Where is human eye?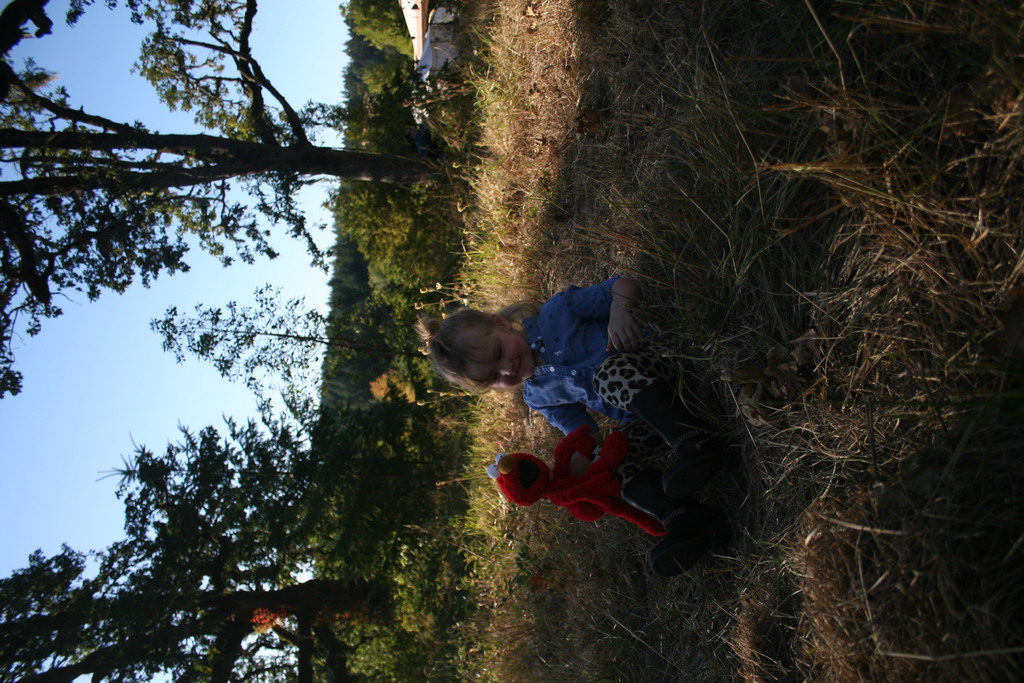
detection(488, 370, 499, 386).
